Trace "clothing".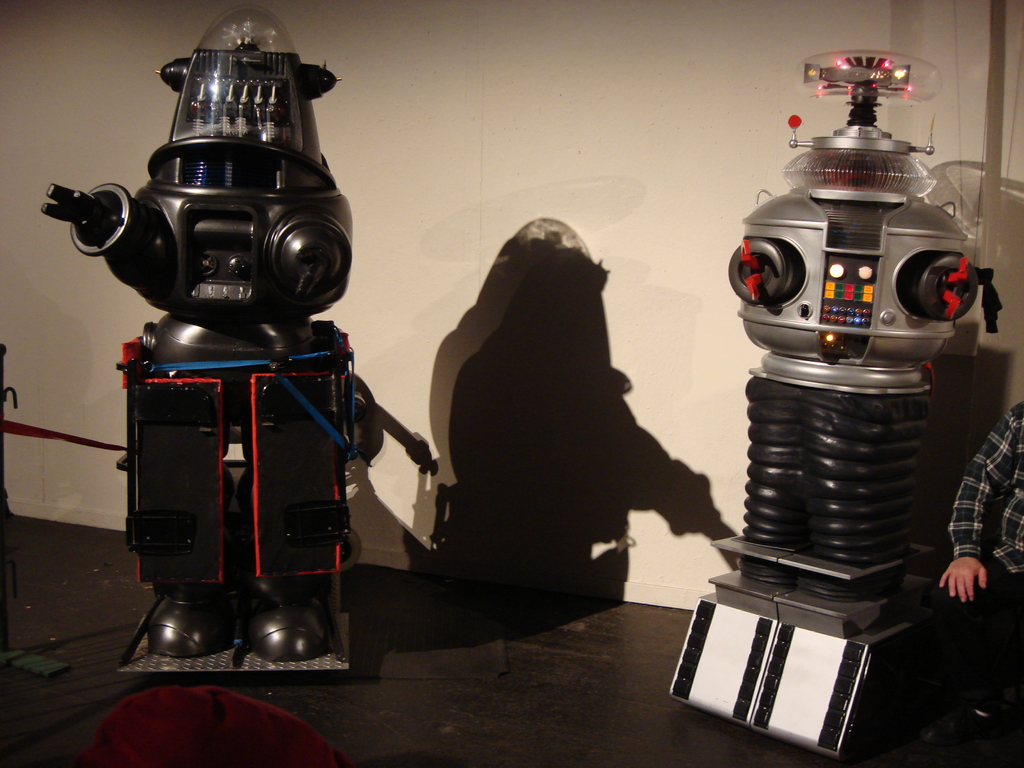
Traced to 941, 396, 1023, 743.
